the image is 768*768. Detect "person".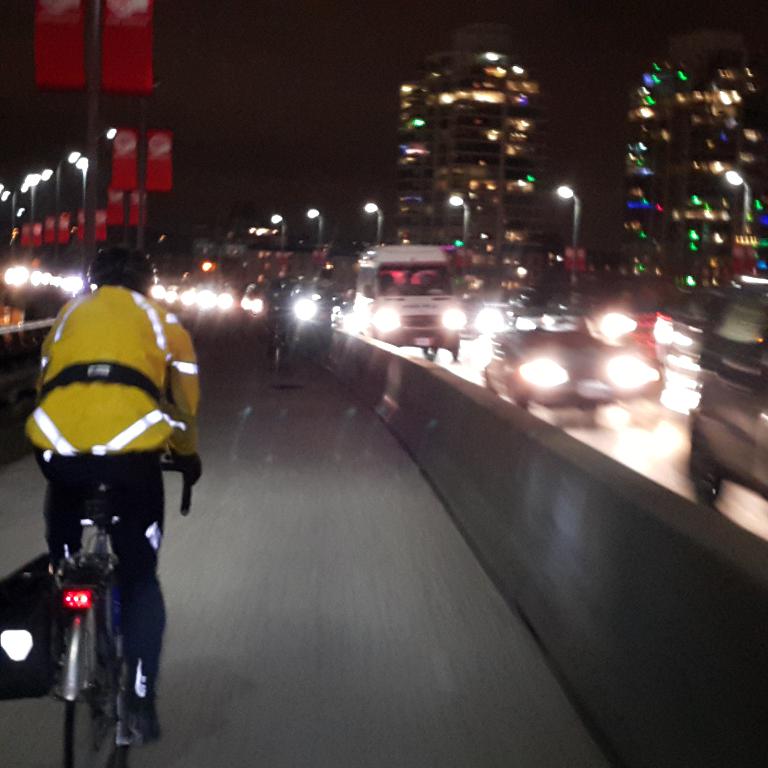
Detection: 20 239 205 742.
